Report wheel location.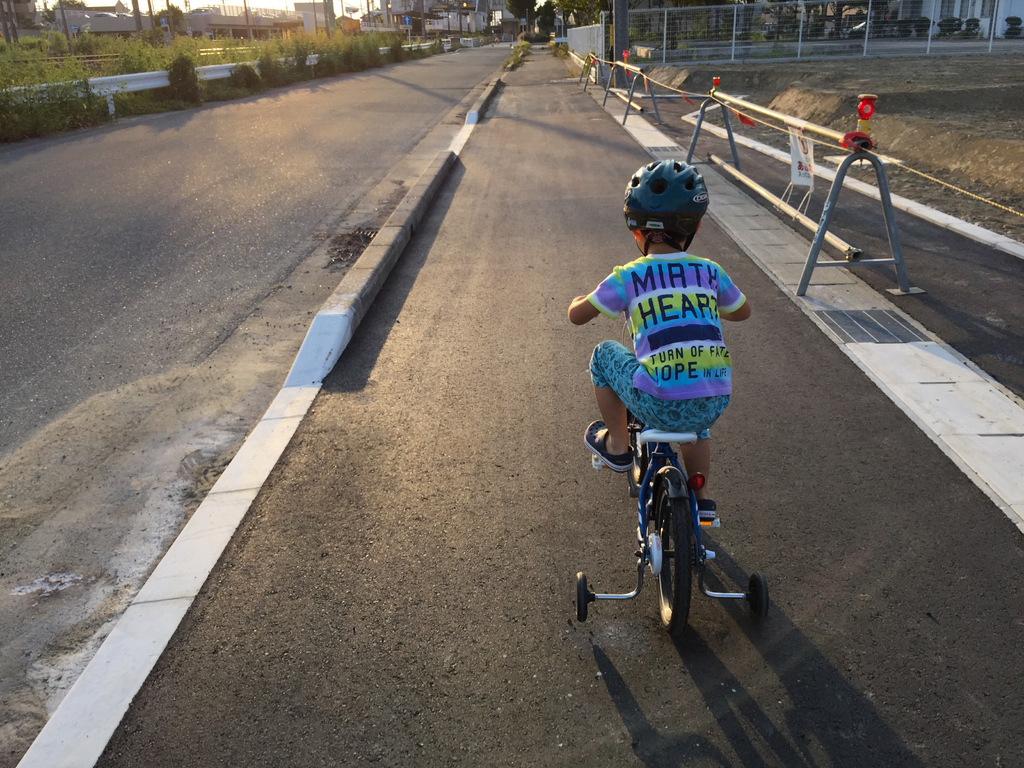
Report: bbox=[572, 575, 592, 620].
